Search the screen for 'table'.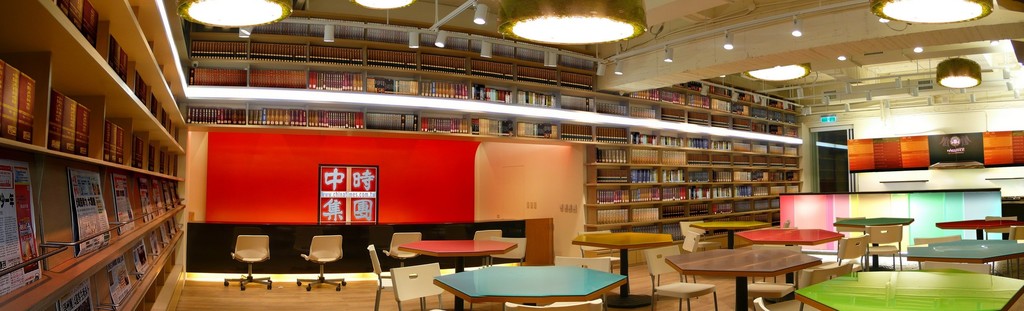
Found at 685:214:769:246.
